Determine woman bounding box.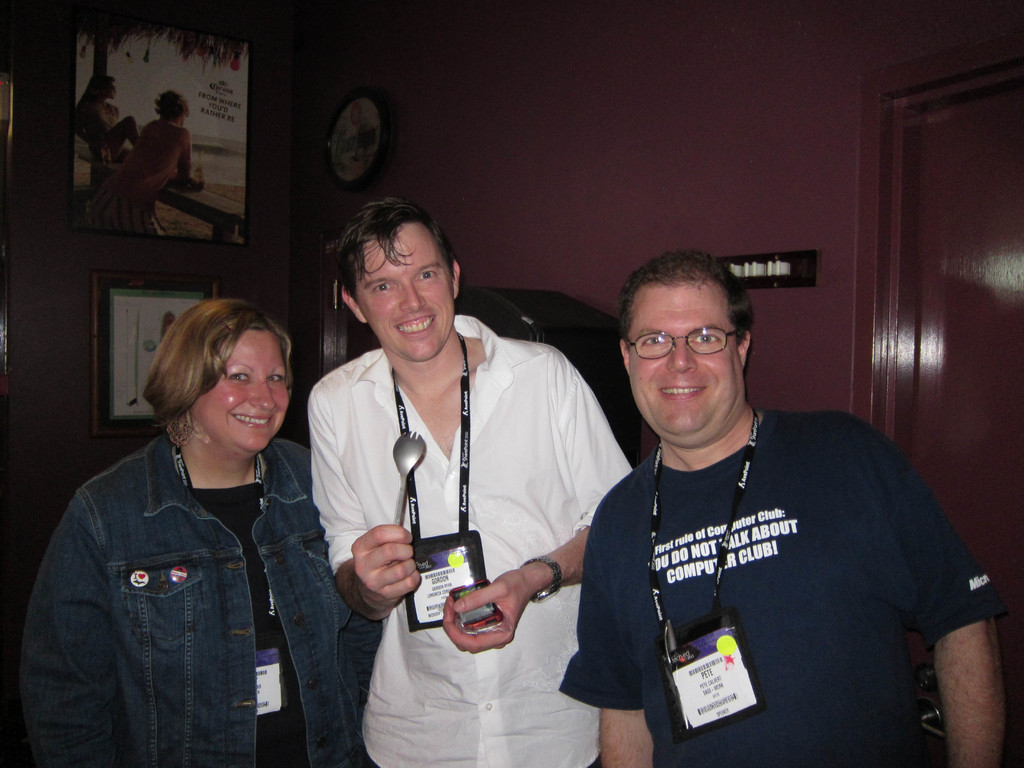
Determined: 100:87:204:230.
